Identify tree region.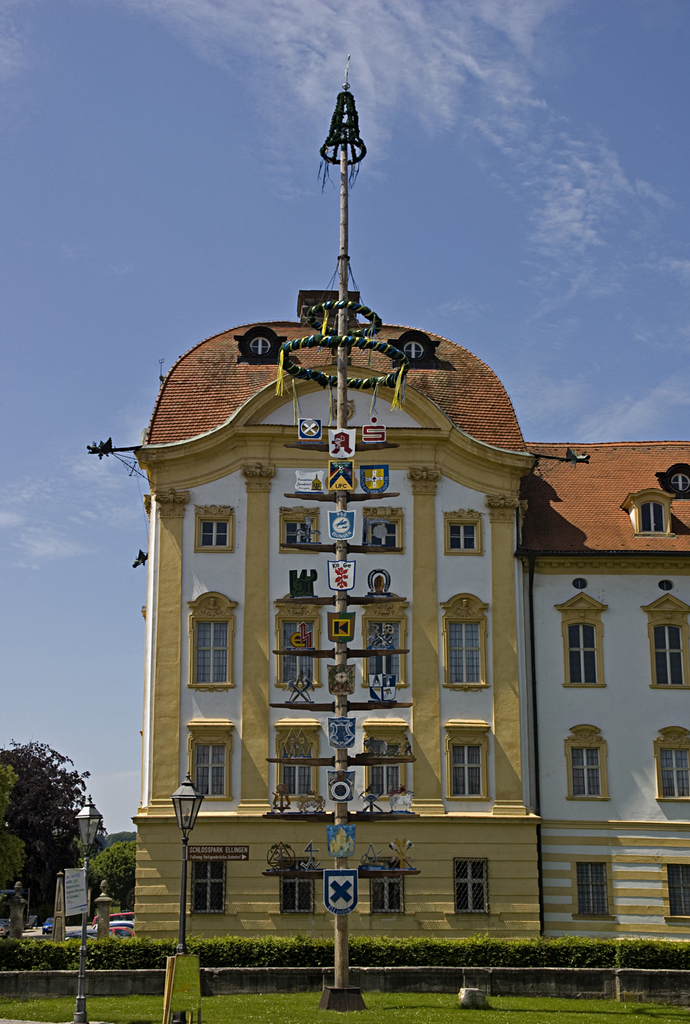
Region: <box>0,760,33,889</box>.
